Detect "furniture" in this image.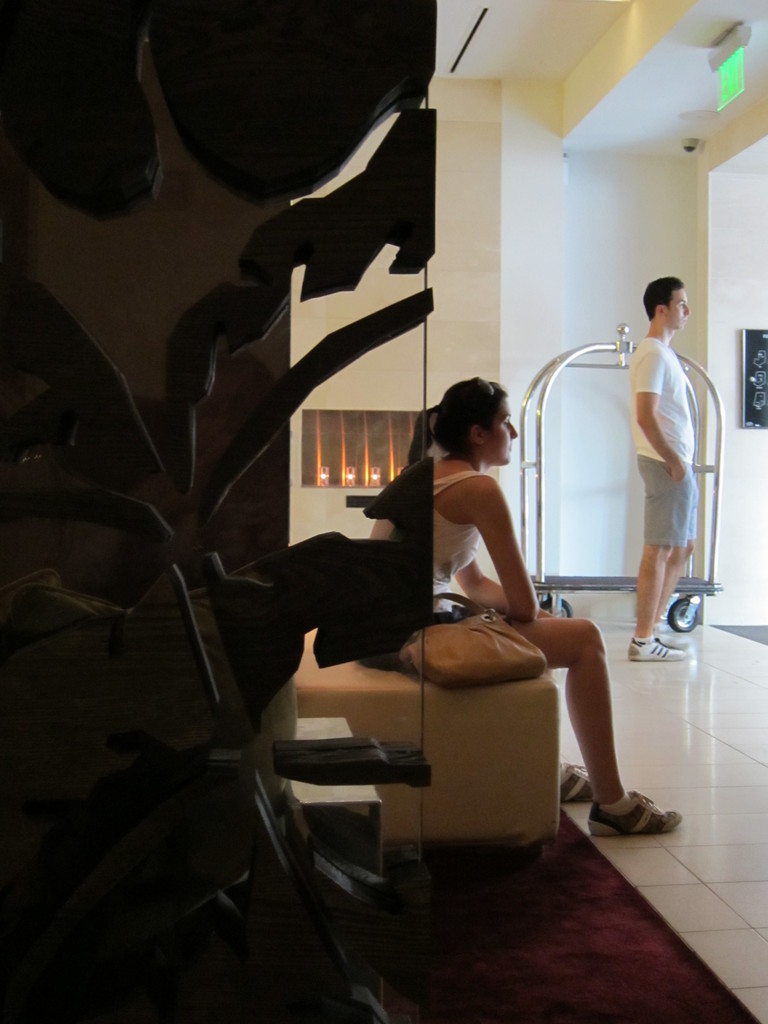
Detection: (x1=291, y1=625, x2=556, y2=842).
